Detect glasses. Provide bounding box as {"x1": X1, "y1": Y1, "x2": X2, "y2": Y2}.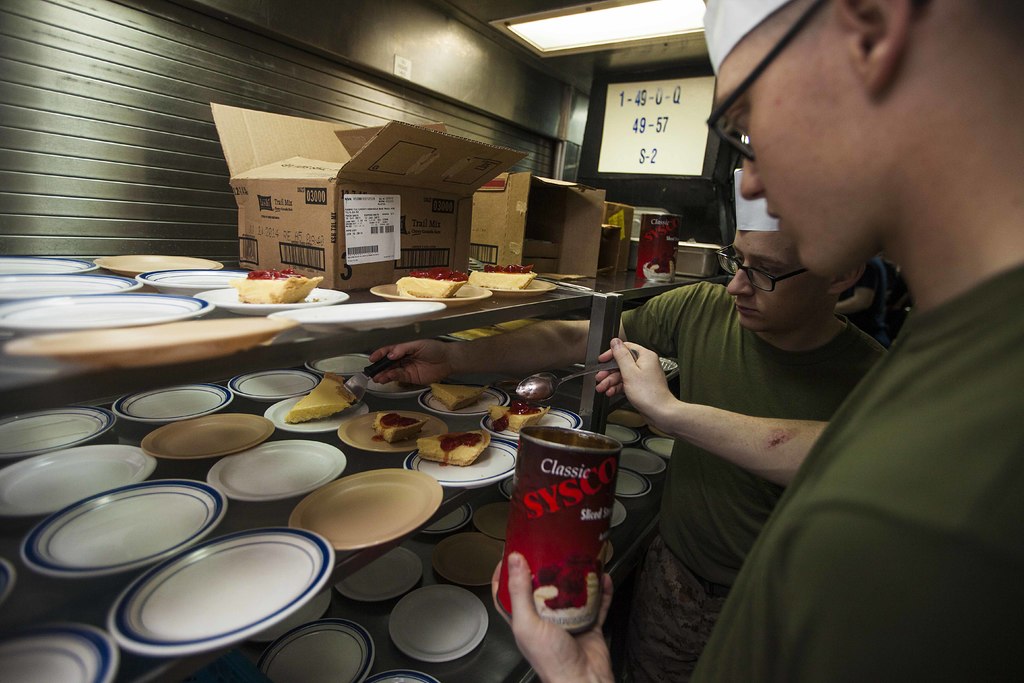
{"x1": 705, "y1": 0, "x2": 829, "y2": 162}.
